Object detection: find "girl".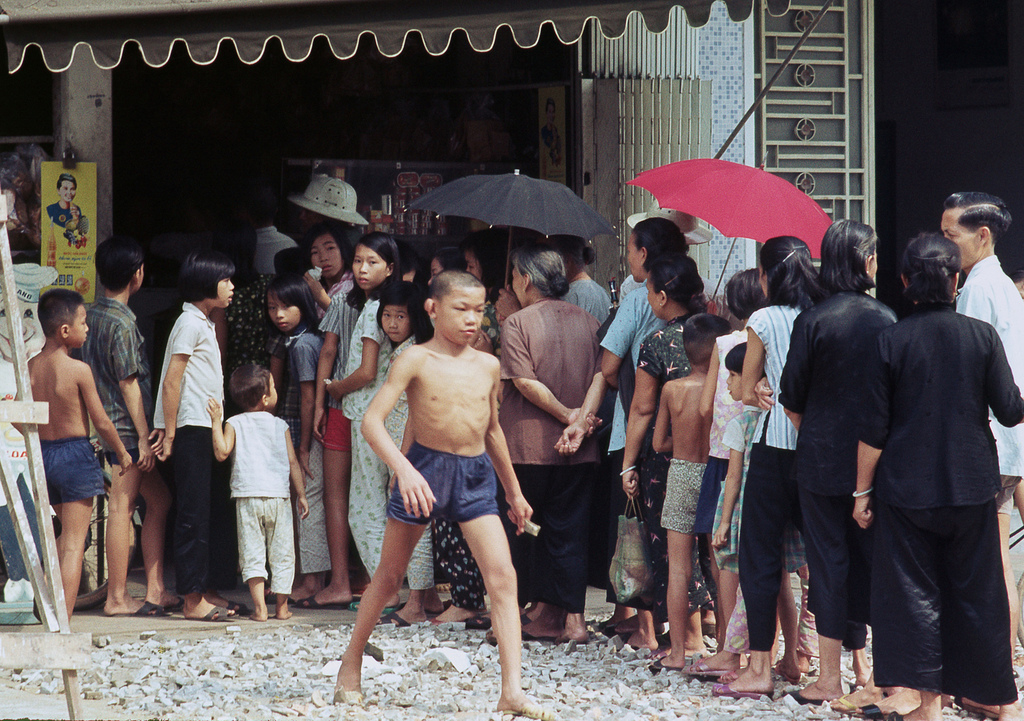
select_region(324, 229, 405, 617).
